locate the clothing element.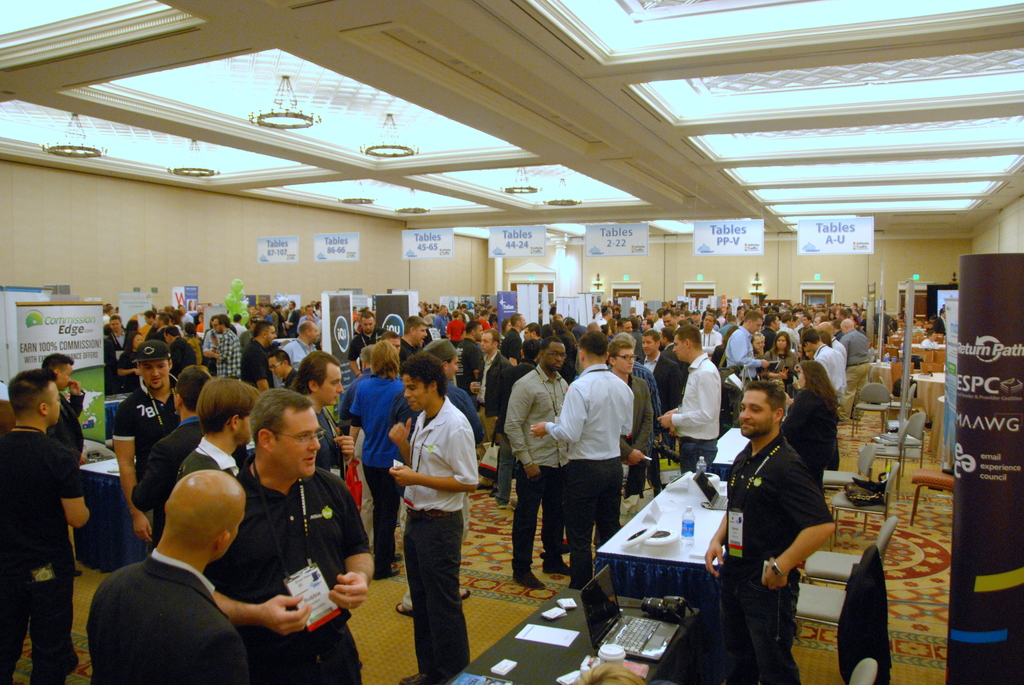
Element bbox: {"x1": 272, "y1": 311, "x2": 285, "y2": 336}.
